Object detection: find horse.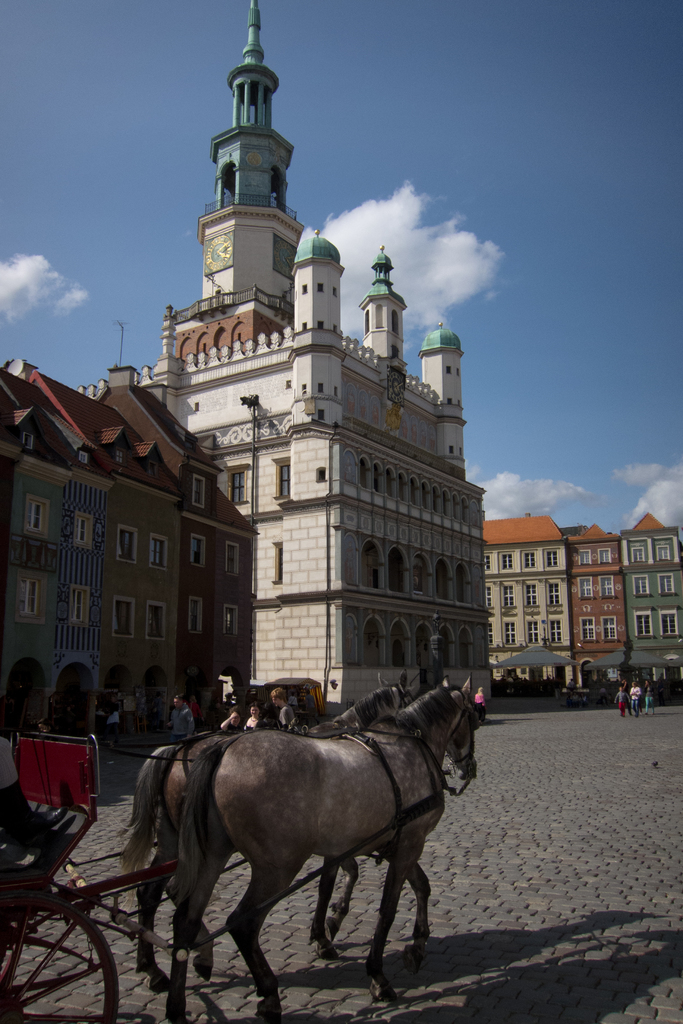
x1=117 y1=667 x2=418 y2=991.
